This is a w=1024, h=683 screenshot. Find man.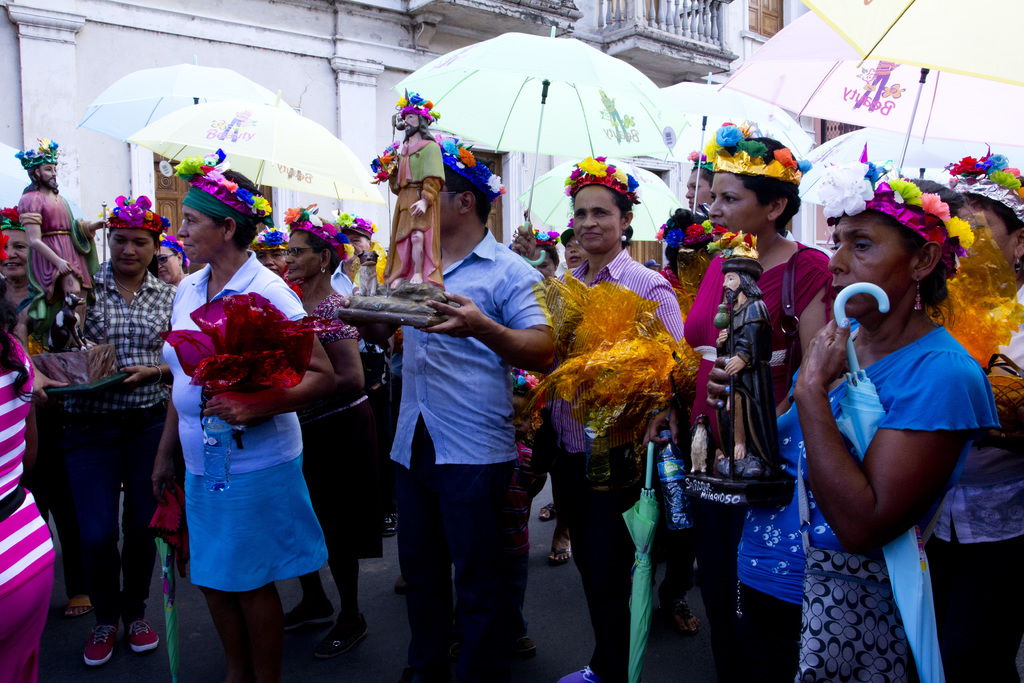
Bounding box: (369, 86, 447, 291).
